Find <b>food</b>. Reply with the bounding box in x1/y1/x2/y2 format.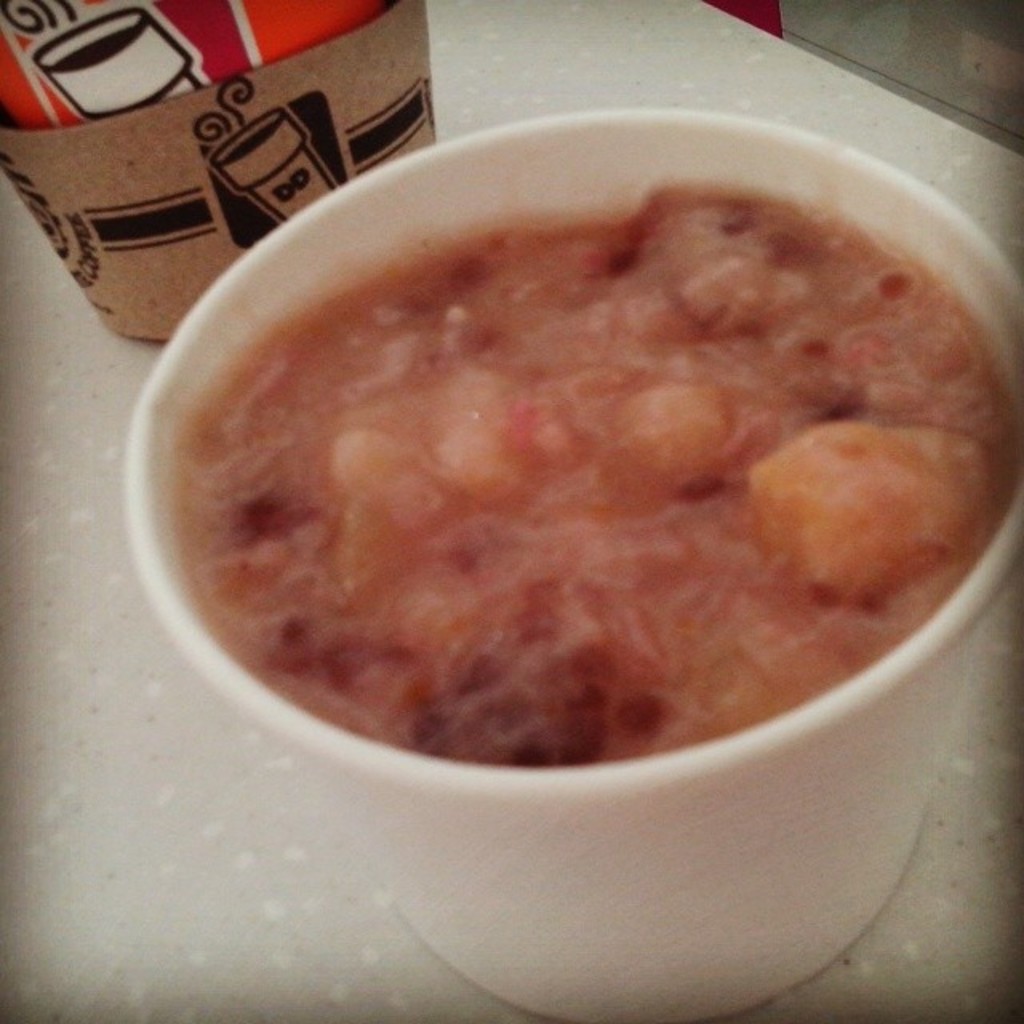
170/189/1005/766.
